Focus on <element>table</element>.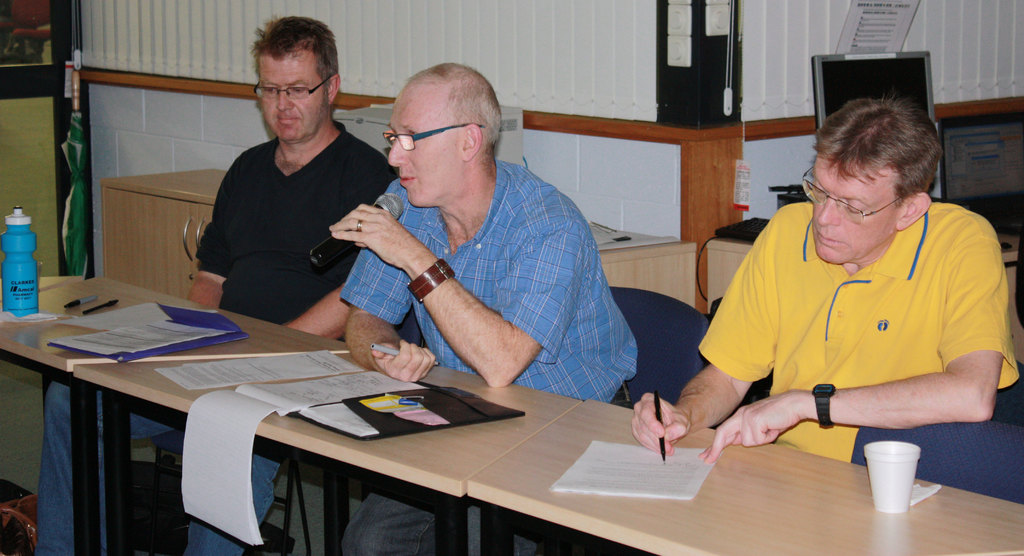
Focused at box(76, 349, 581, 555).
